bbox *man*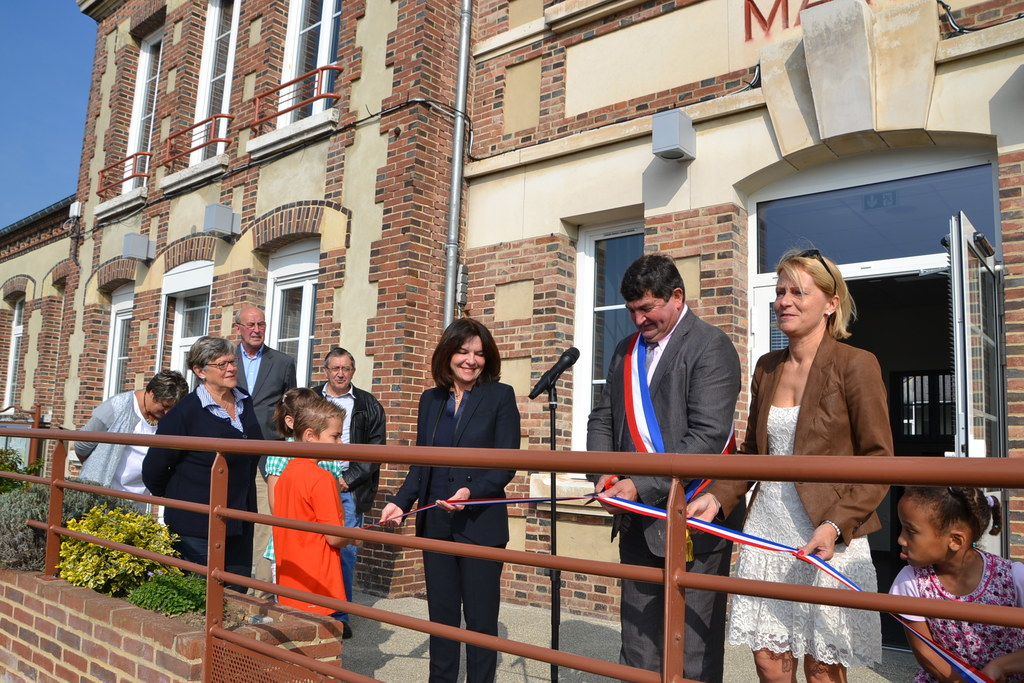
<region>230, 304, 296, 477</region>
